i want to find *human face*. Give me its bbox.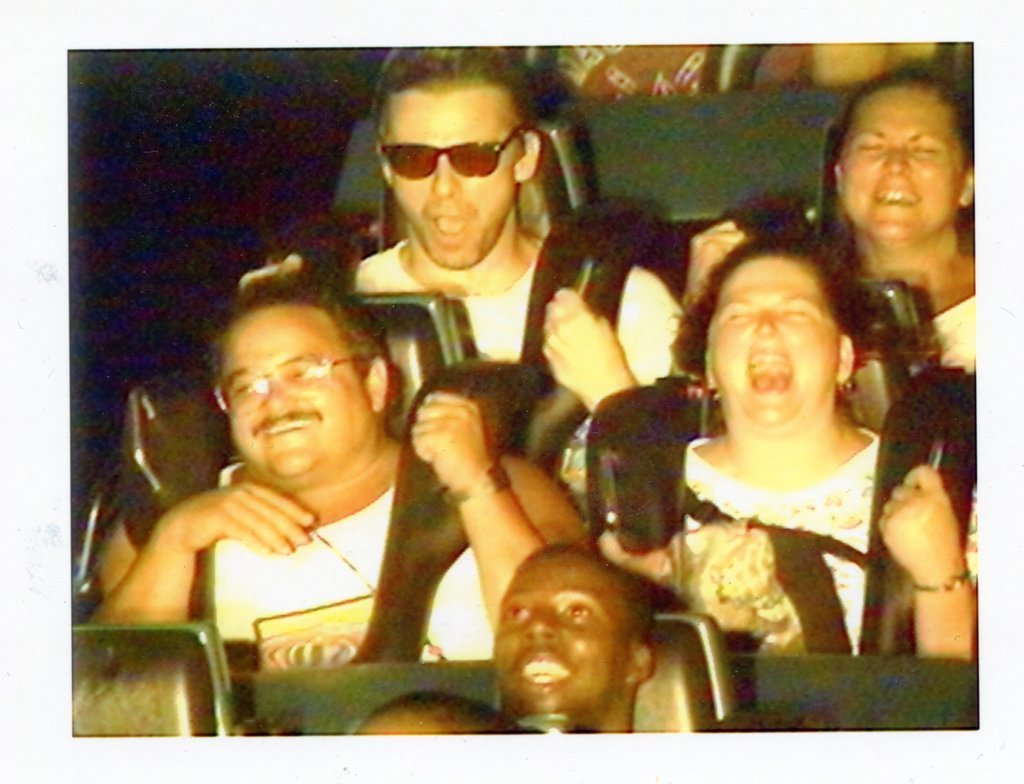
left=711, top=253, right=831, bottom=437.
